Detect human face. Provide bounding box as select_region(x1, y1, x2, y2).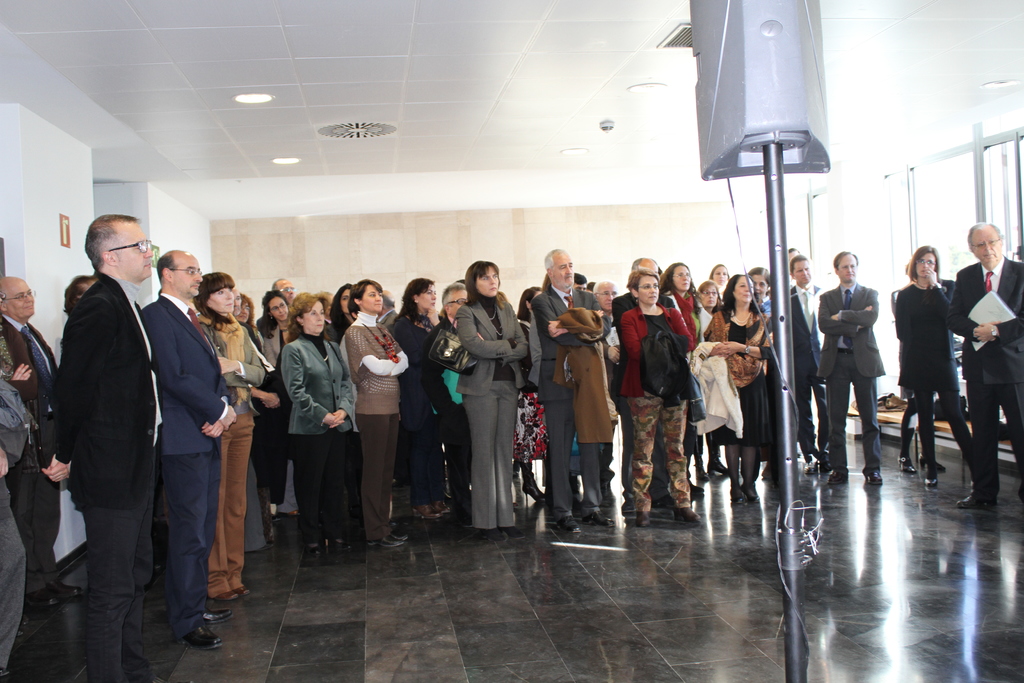
select_region(674, 267, 690, 294).
